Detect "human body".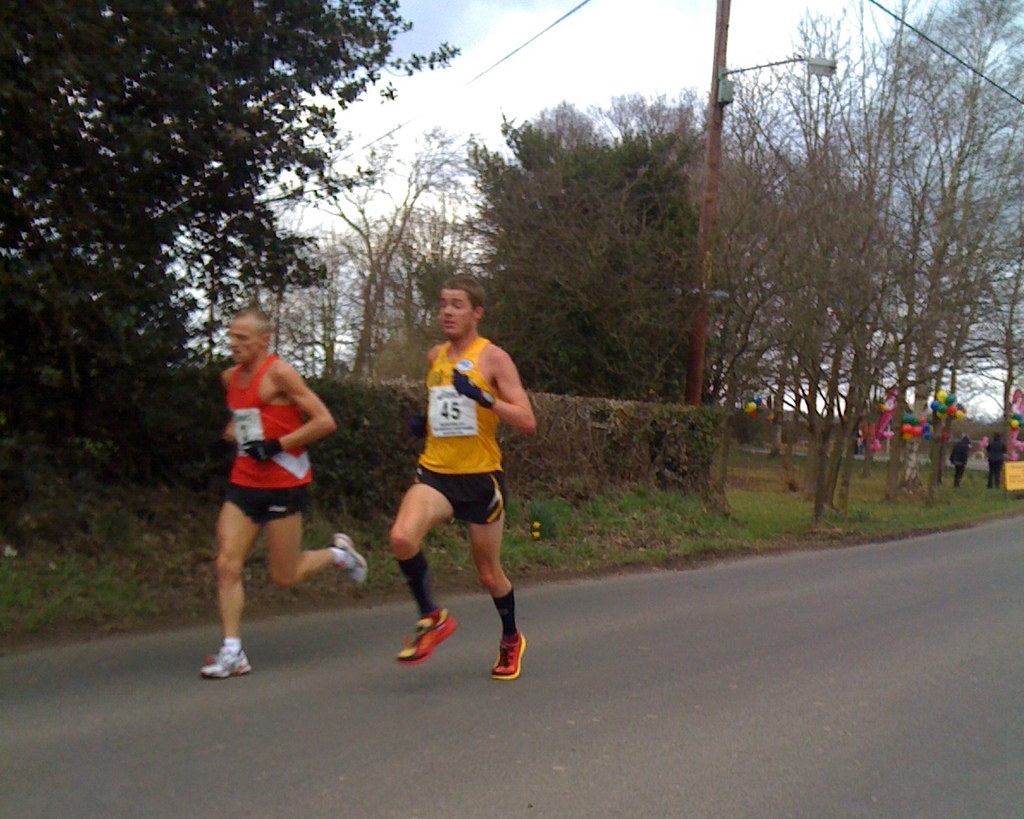
Detected at [left=389, top=279, right=537, bottom=681].
